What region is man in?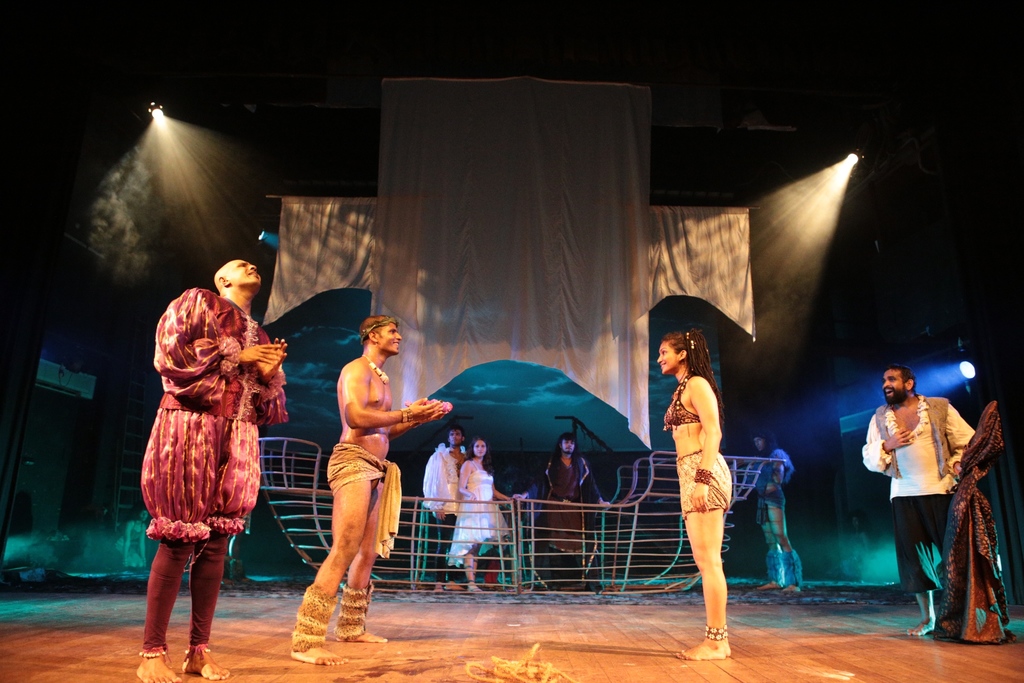
l=750, t=426, r=804, b=588.
